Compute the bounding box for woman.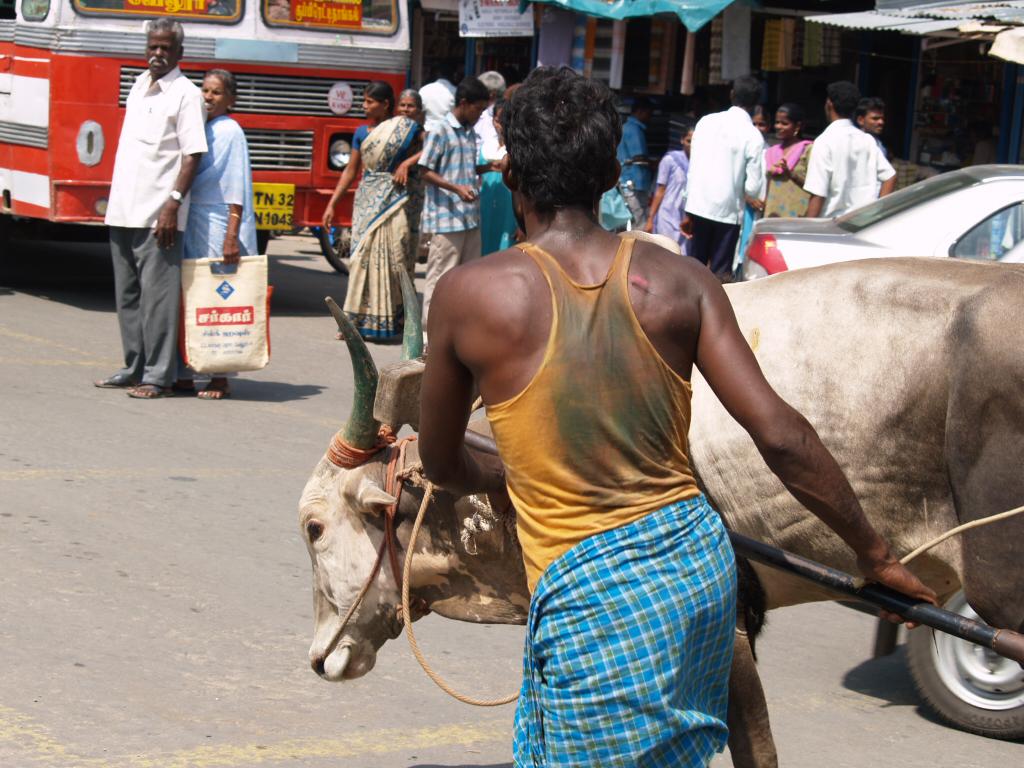
bbox(392, 89, 433, 272).
